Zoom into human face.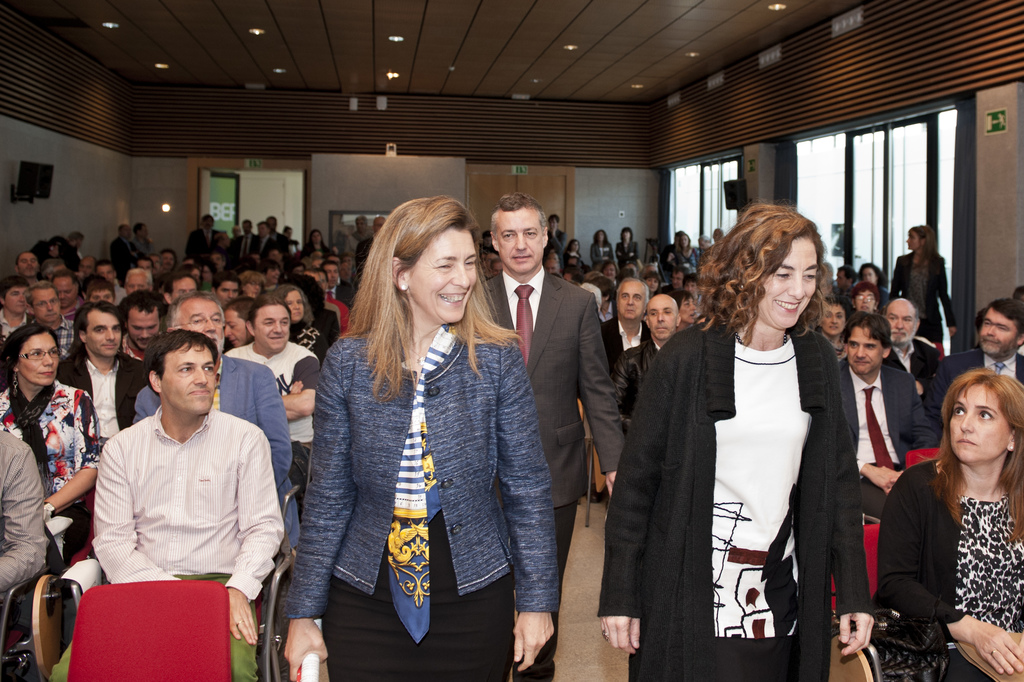
Zoom target: [x1=54, y1=275, x2=74, y2=305].
